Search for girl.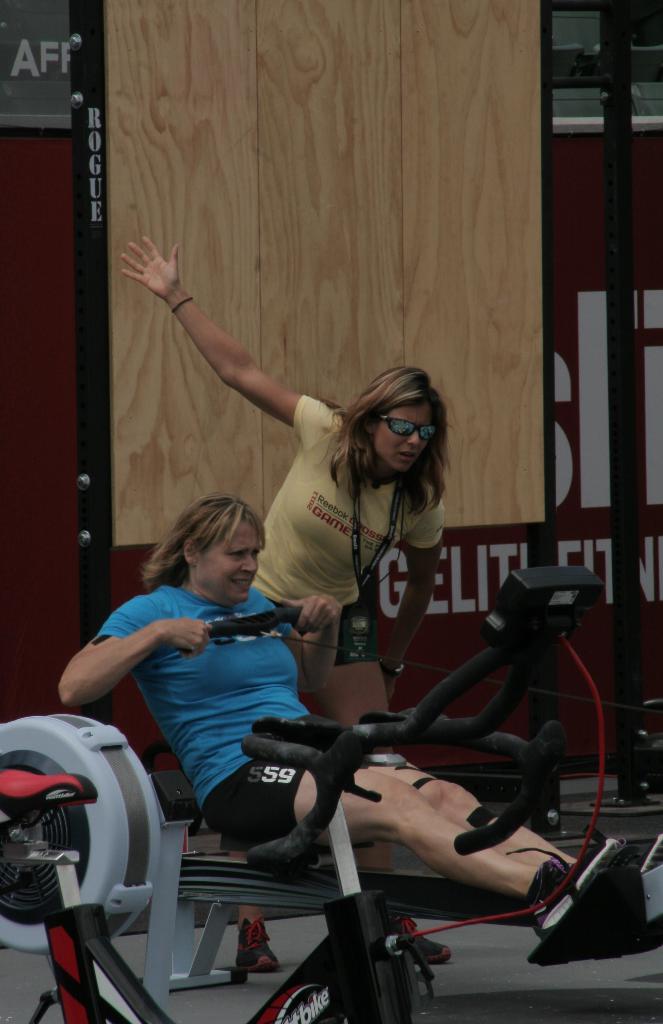
Found at (x1=104, y1=238, x2=460, y2=966).
